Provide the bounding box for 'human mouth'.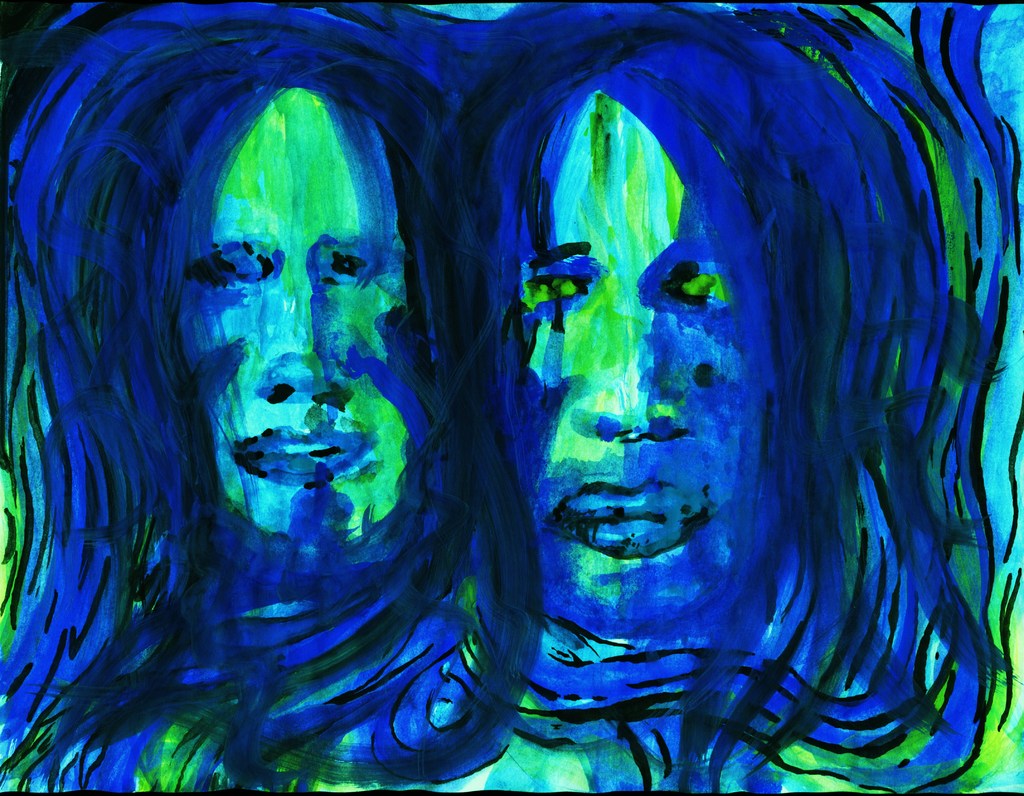
<box>554,480,698,566</box>.
